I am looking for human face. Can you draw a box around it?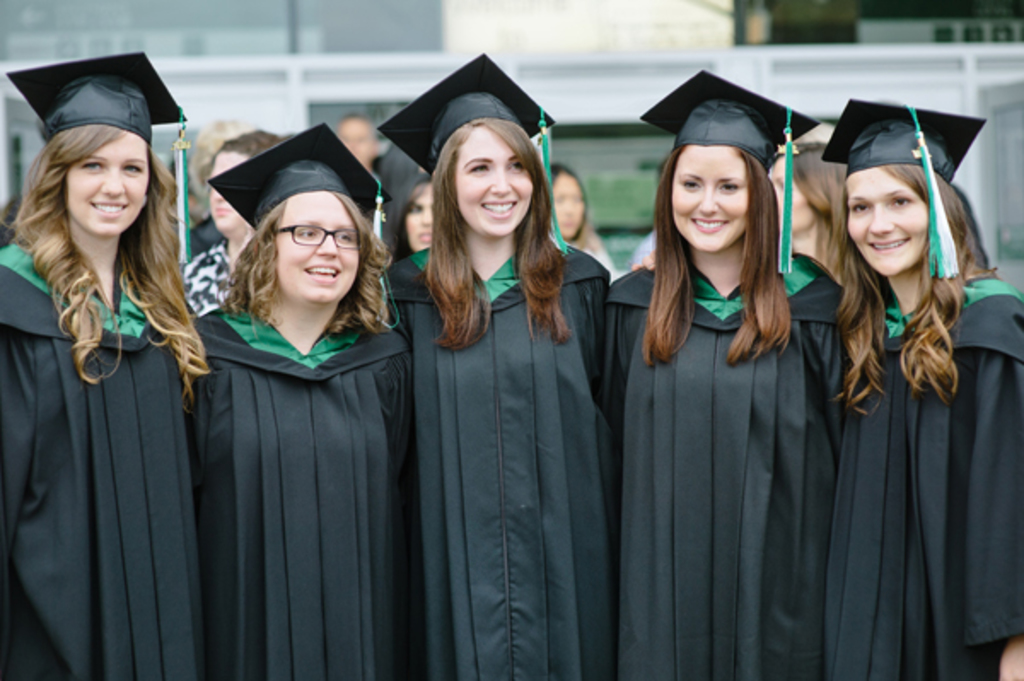
Sure, the bounding box is (x1=556, y1=172, x2=584, y2=239).
